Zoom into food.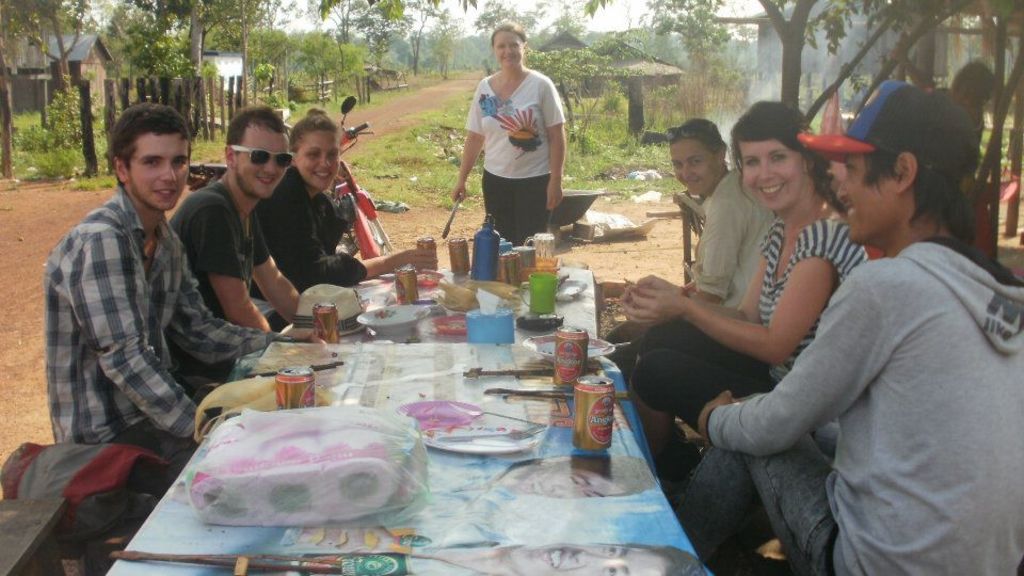
Zoom target: [193, 373, 331, 441].
